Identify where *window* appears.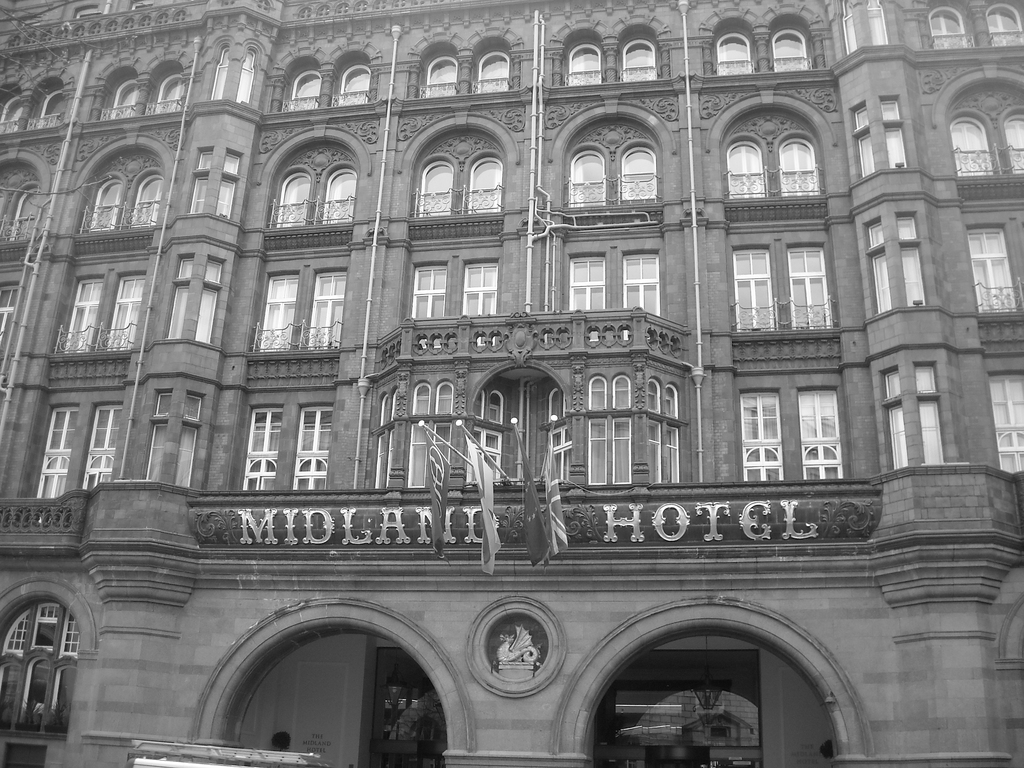
Appears at l=706, t=88, r=838, b=203.
